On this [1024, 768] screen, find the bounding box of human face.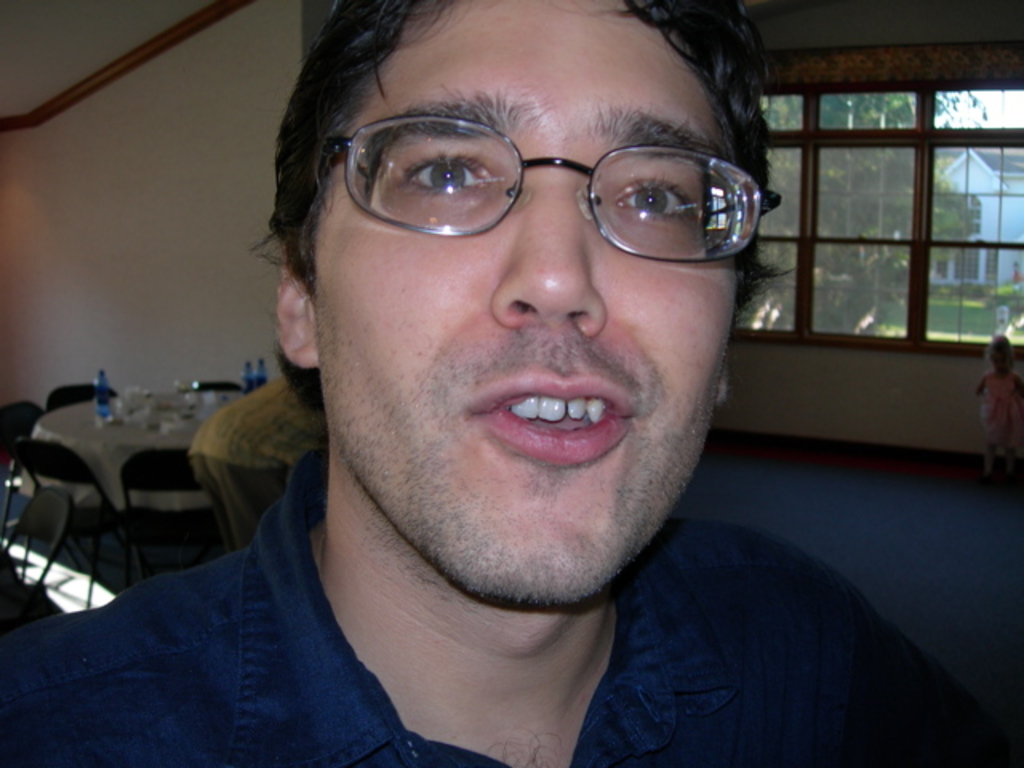
Bounding box: box(310, 0, 746, 608).
